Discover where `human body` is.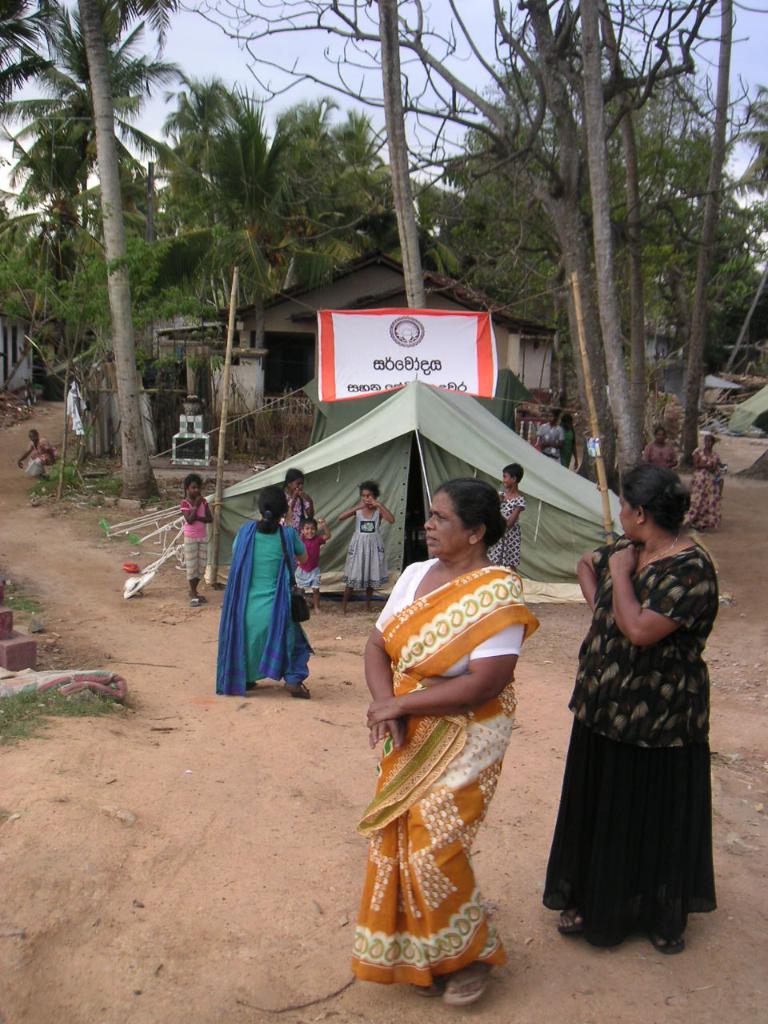
Discovered at 18, 434, 67, 480.
